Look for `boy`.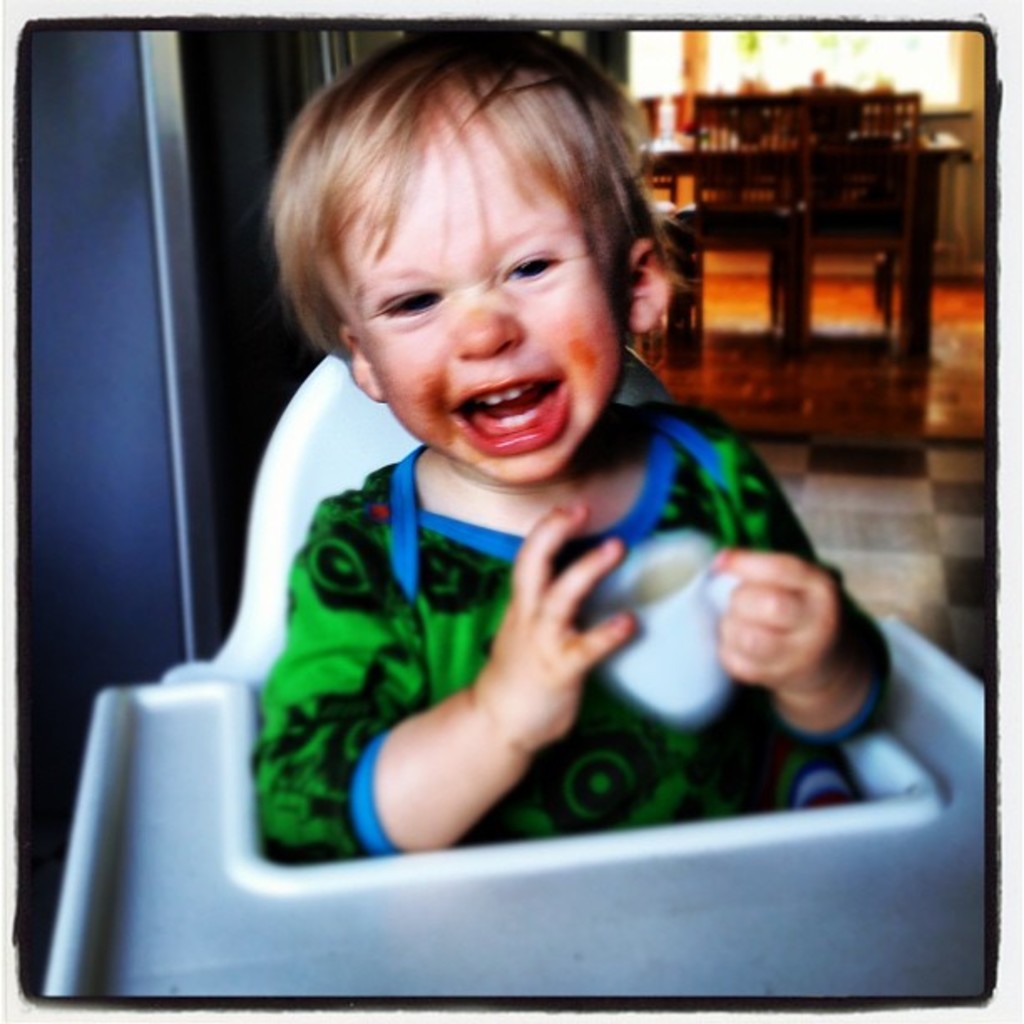
Found: bbox=[239, 17, 905, 867].
